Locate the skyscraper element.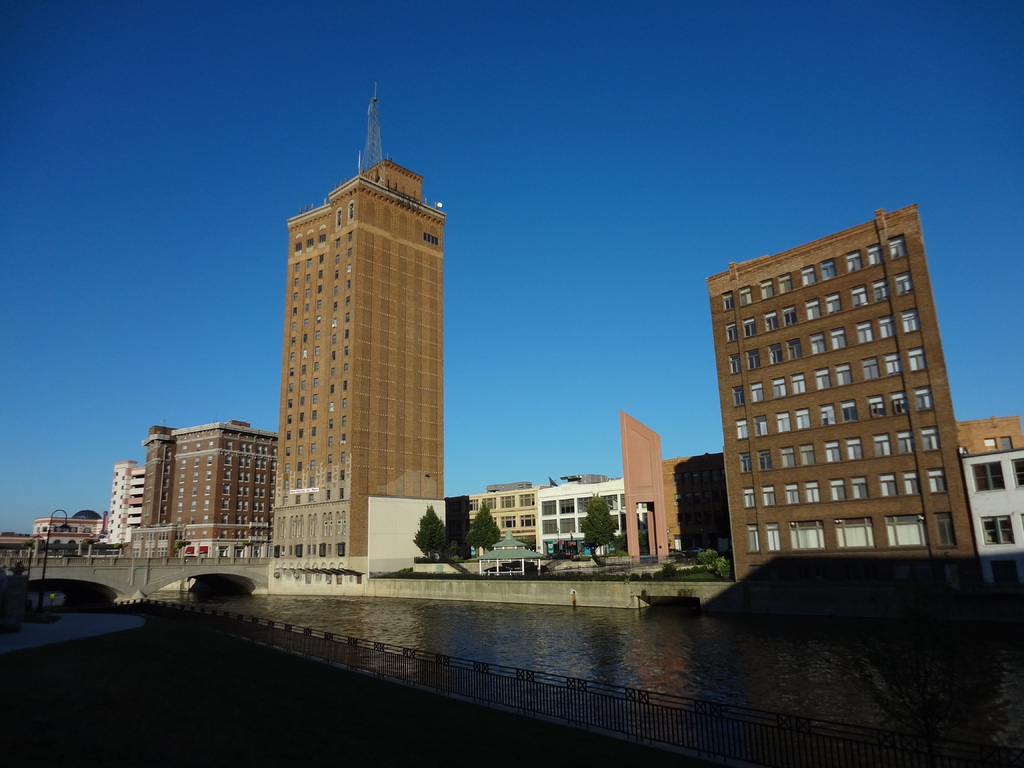
Element bbox: (left=706, top=205, right=970, bottom=580).
